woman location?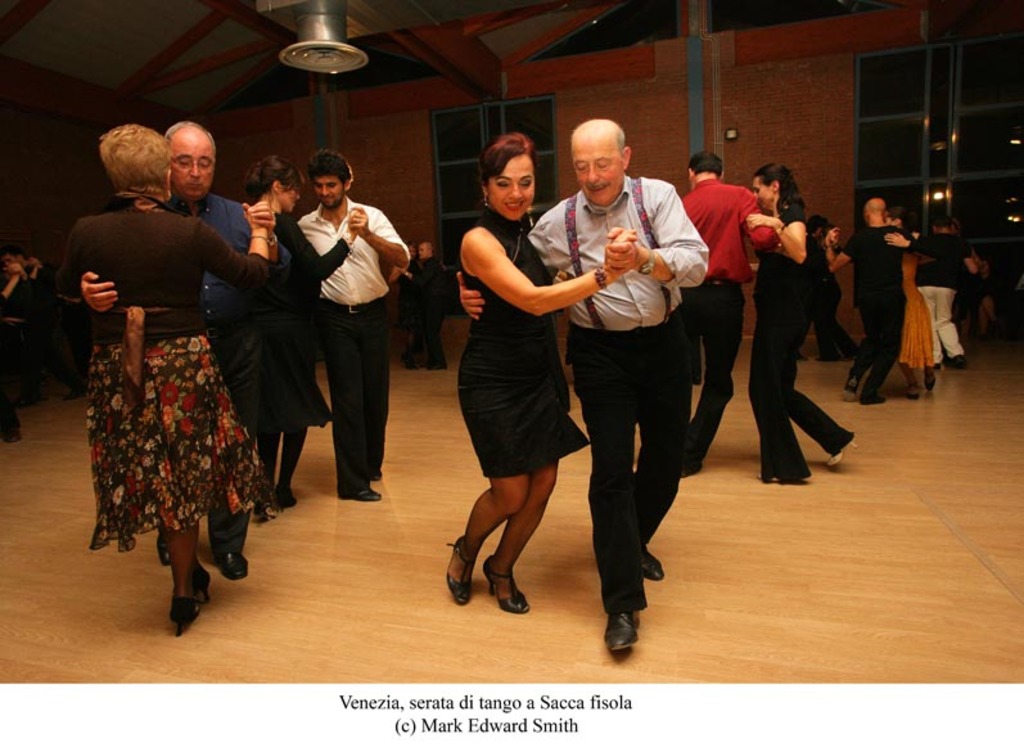
rect(911, 219, 983, 350)
